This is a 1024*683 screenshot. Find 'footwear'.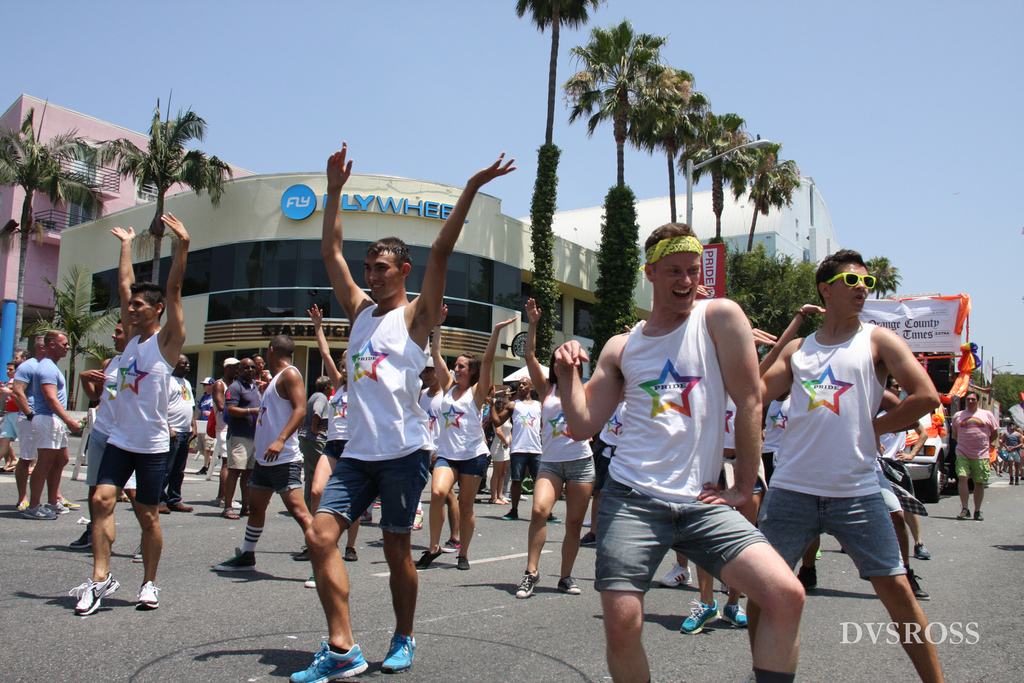
Bounding box: box(502, 507, 518, 520).
